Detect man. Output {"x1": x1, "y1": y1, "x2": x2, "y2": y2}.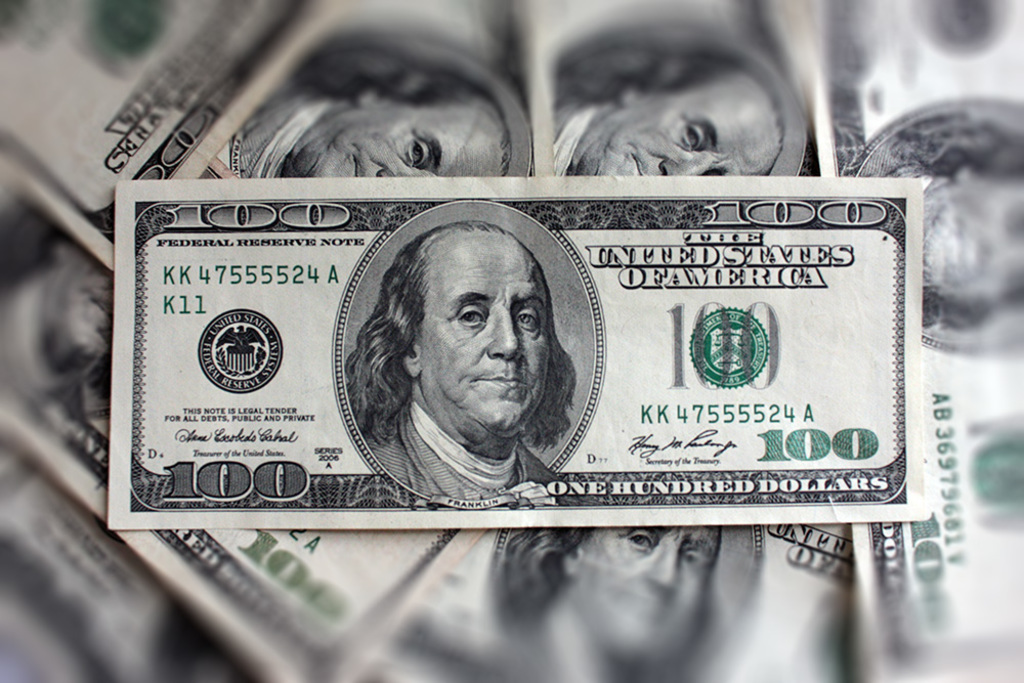
{"x1": 501, "y1": 527, "x2": 721, "y2": 682}.
